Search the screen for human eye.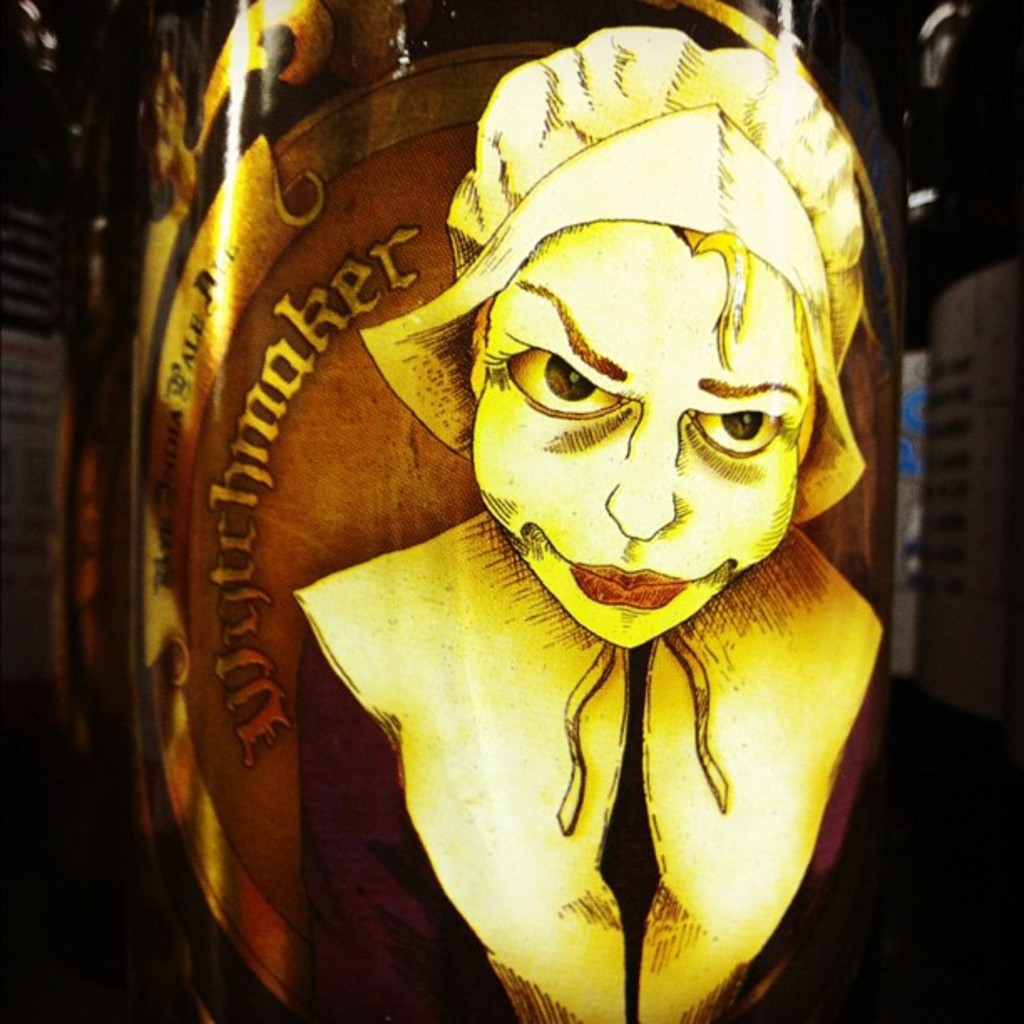
Found at bbox=[679, 407, 781, 463].
